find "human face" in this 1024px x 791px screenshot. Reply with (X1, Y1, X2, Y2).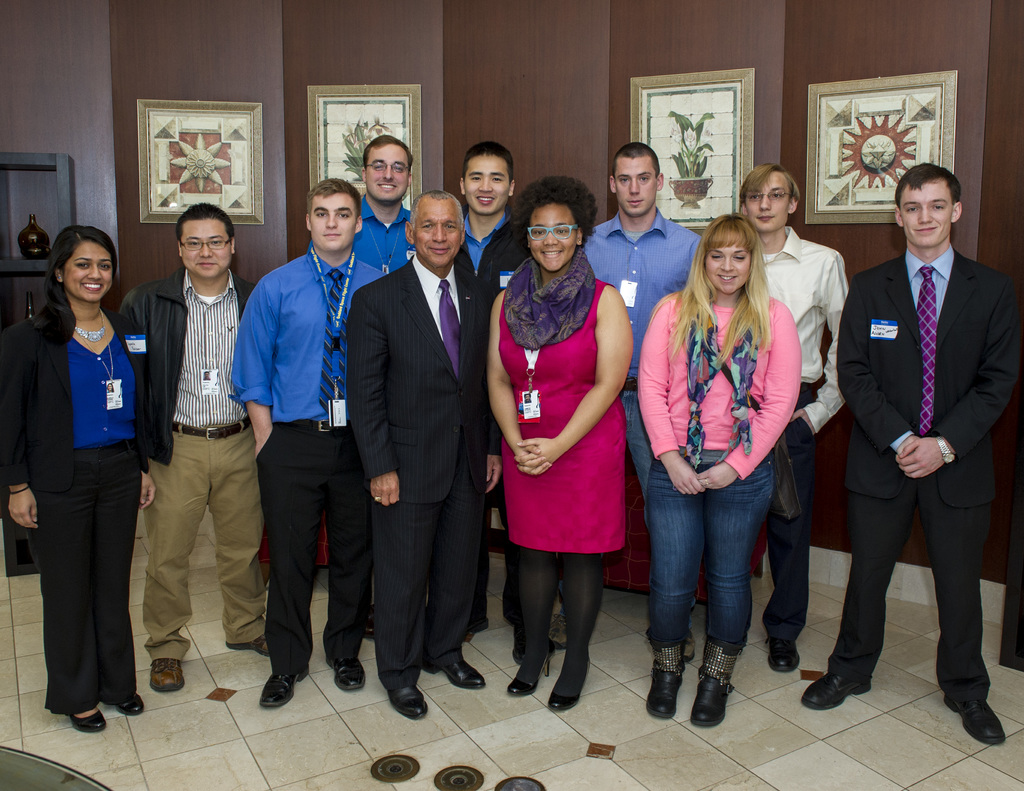
(903, 183, 950, 246).
